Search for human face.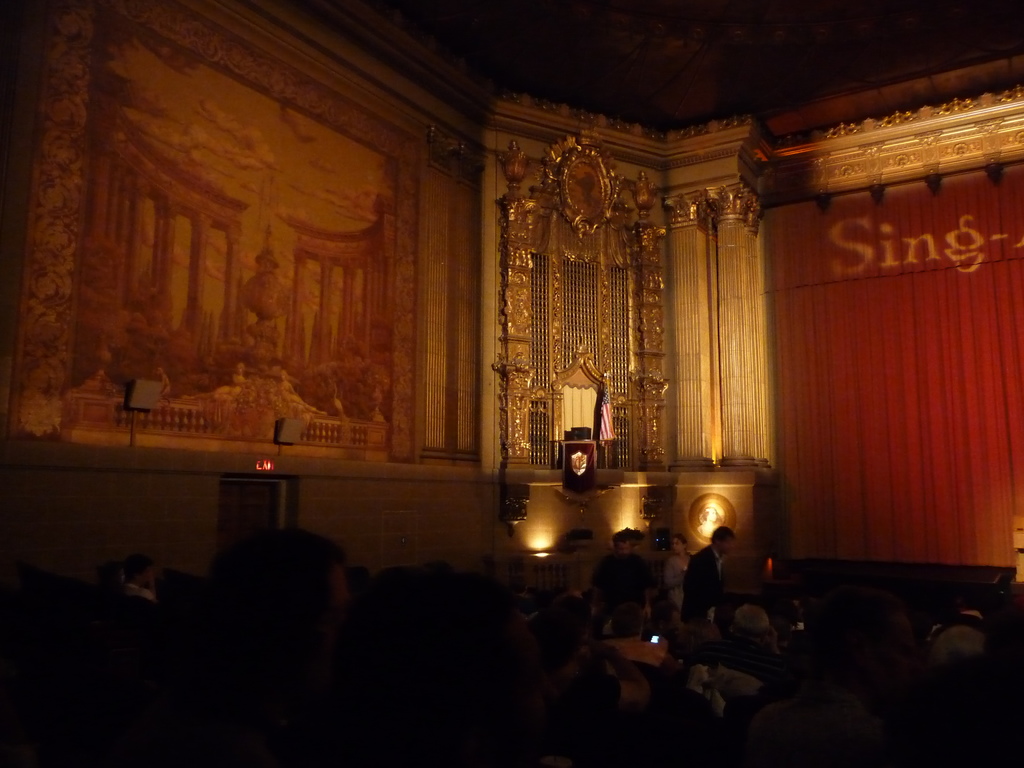
Found at [left=614, top=542, right=629, bottom=553].
